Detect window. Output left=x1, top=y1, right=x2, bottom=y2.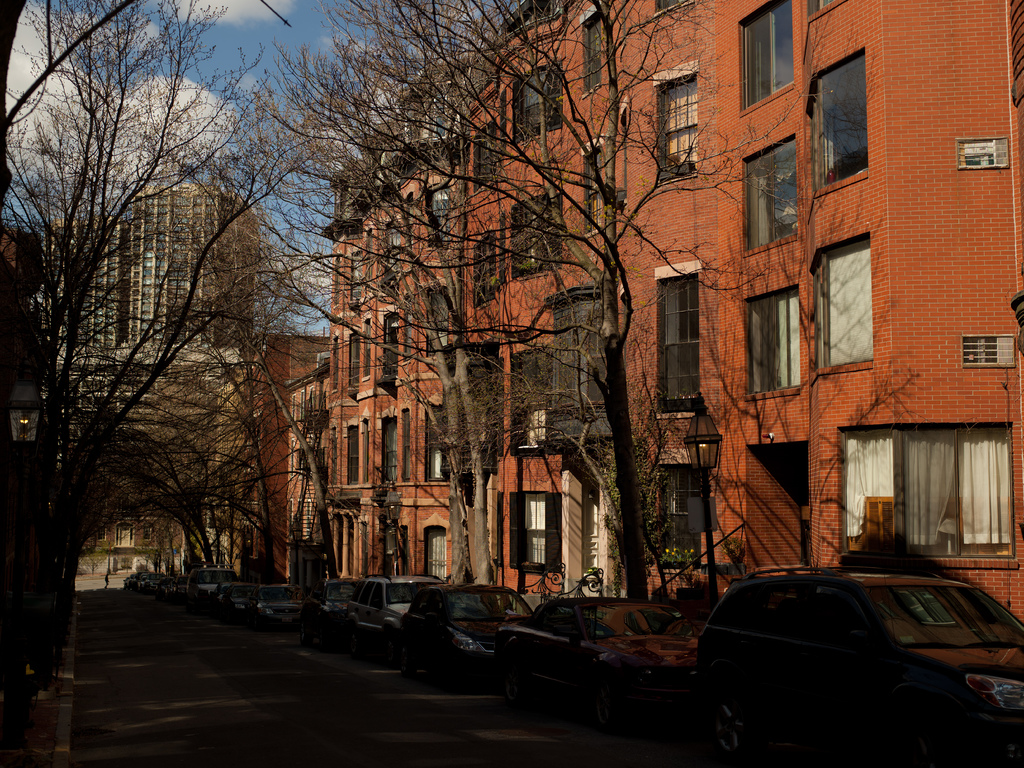
left=508, top=58, right=561, bottom=138.
